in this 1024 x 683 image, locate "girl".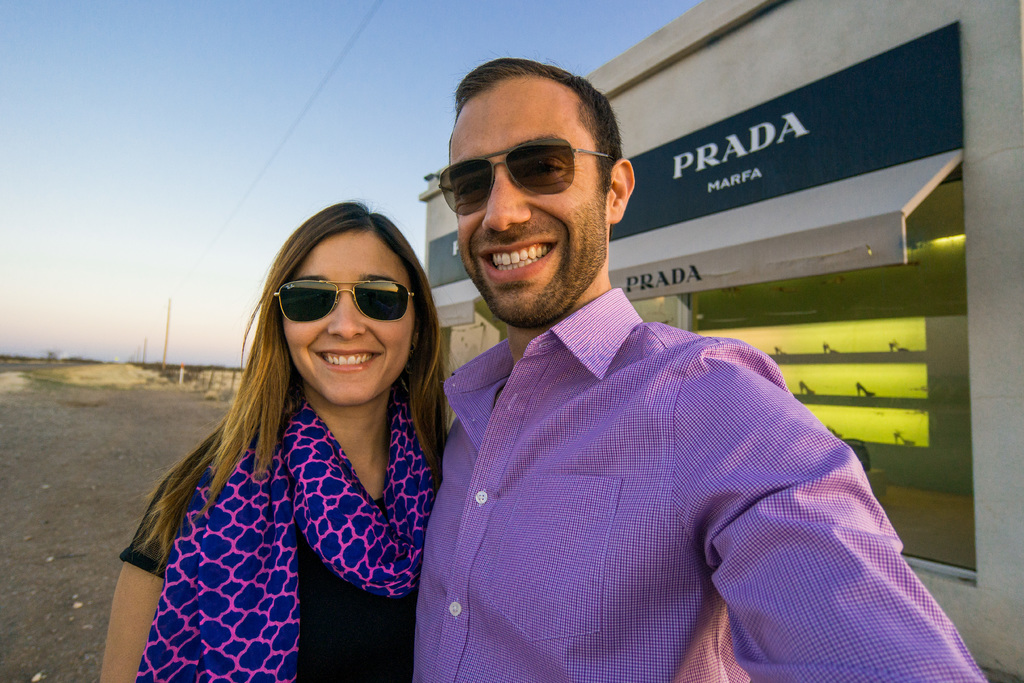
Bounding box: left=102, top=201, right=462, bottom=682.
